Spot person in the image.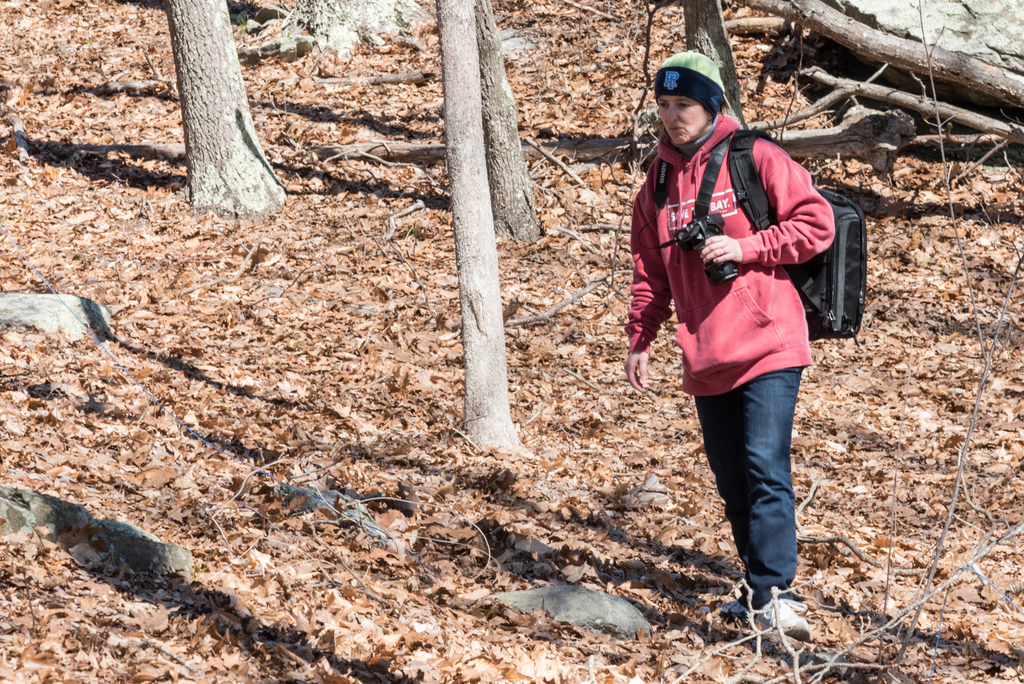
person found at pyautogui.locateOnScreen(614, 44, 838, 638).
